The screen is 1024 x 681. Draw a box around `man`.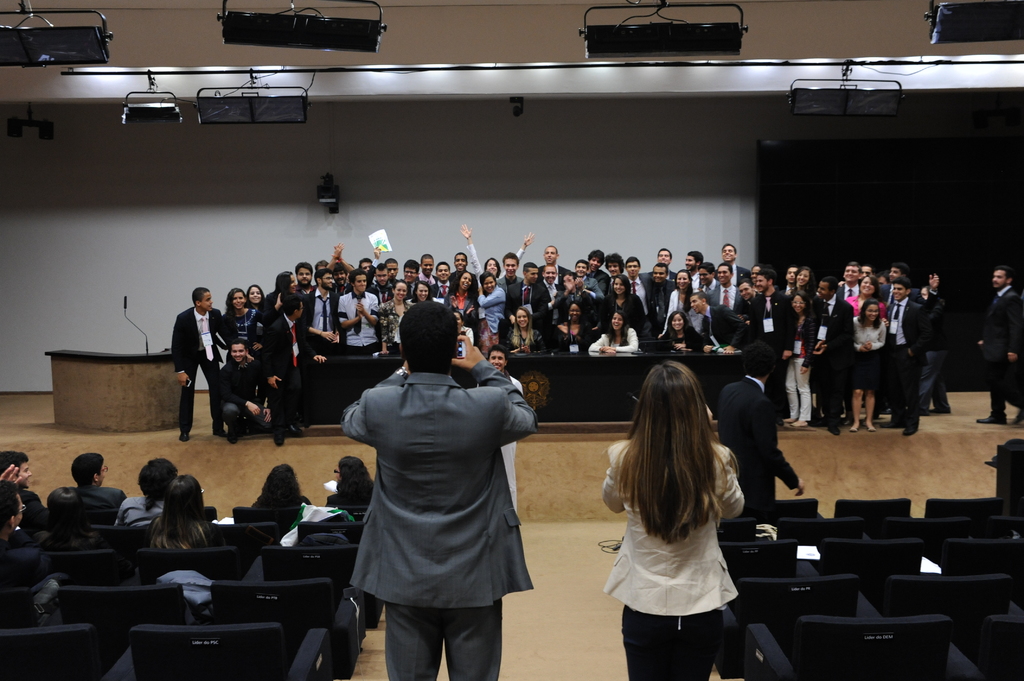
locate(586, 250, 611, 291).
